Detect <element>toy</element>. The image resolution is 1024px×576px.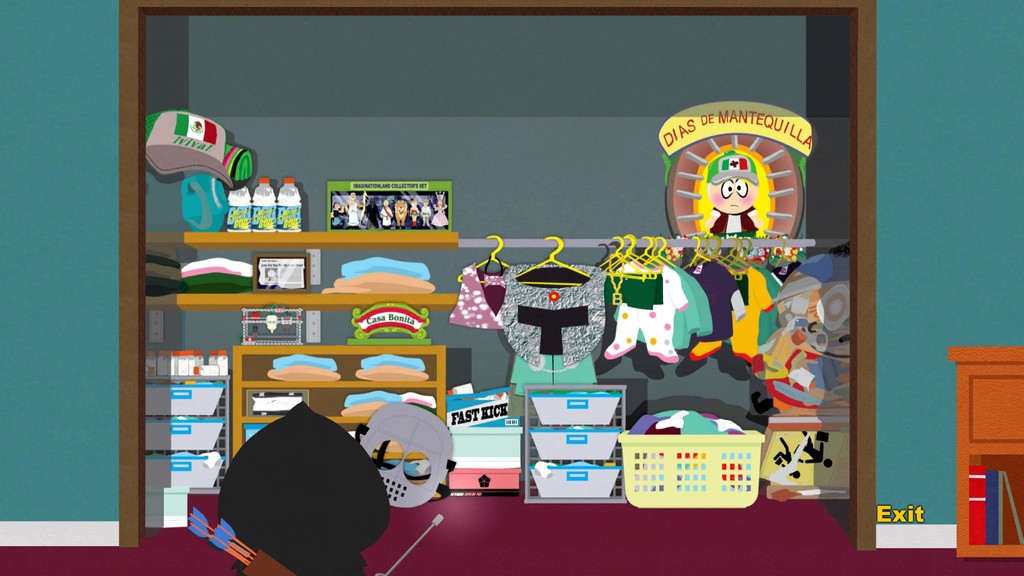
detection(409, 198, 420, 229).
